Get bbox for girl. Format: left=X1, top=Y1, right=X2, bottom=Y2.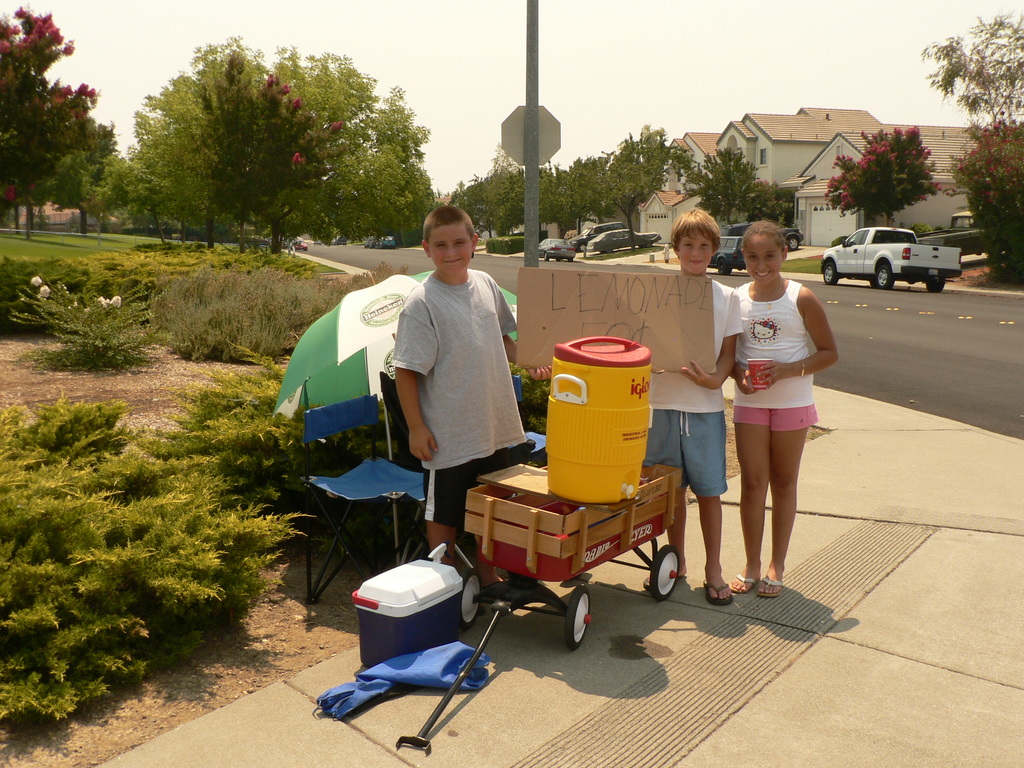
left=736, top=219, right=833, bottom=597.
